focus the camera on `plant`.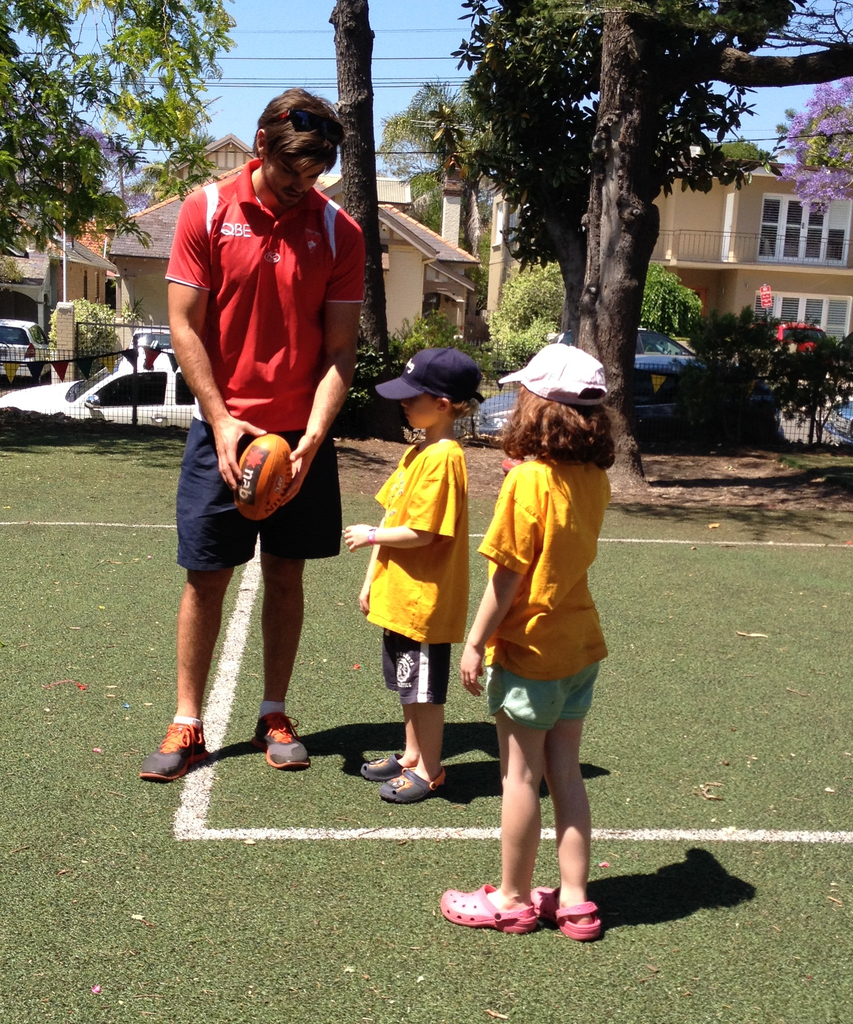
Focus region: detection(644, 264, 697, 337).
